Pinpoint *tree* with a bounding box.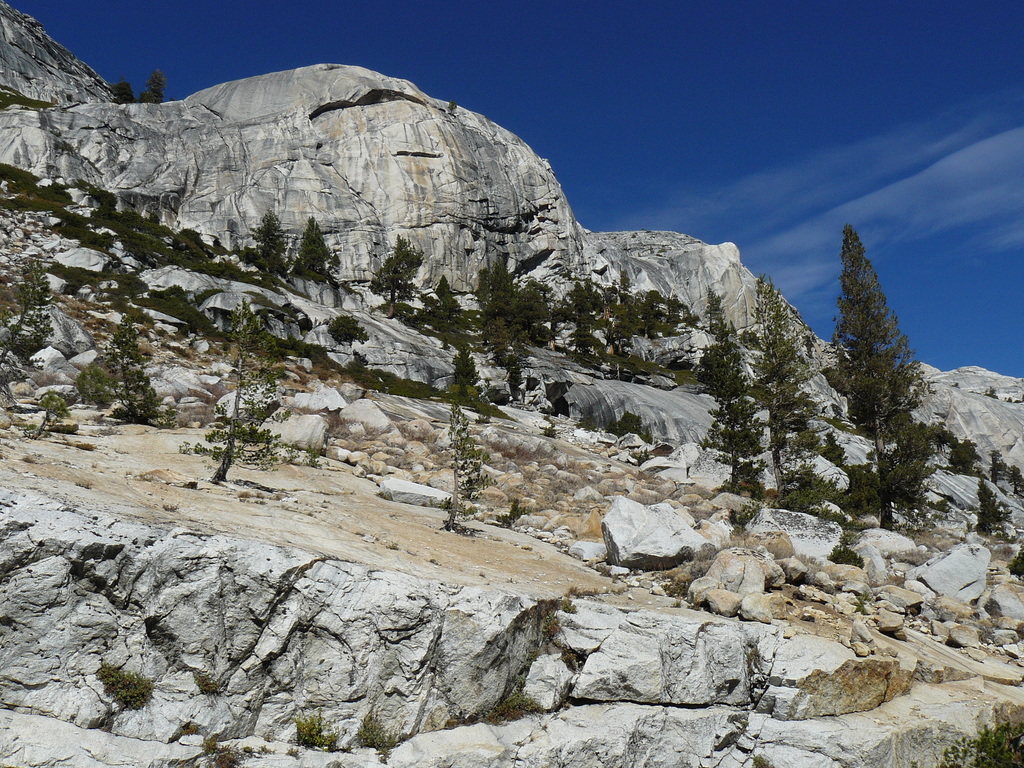
(697,327,769,491).
